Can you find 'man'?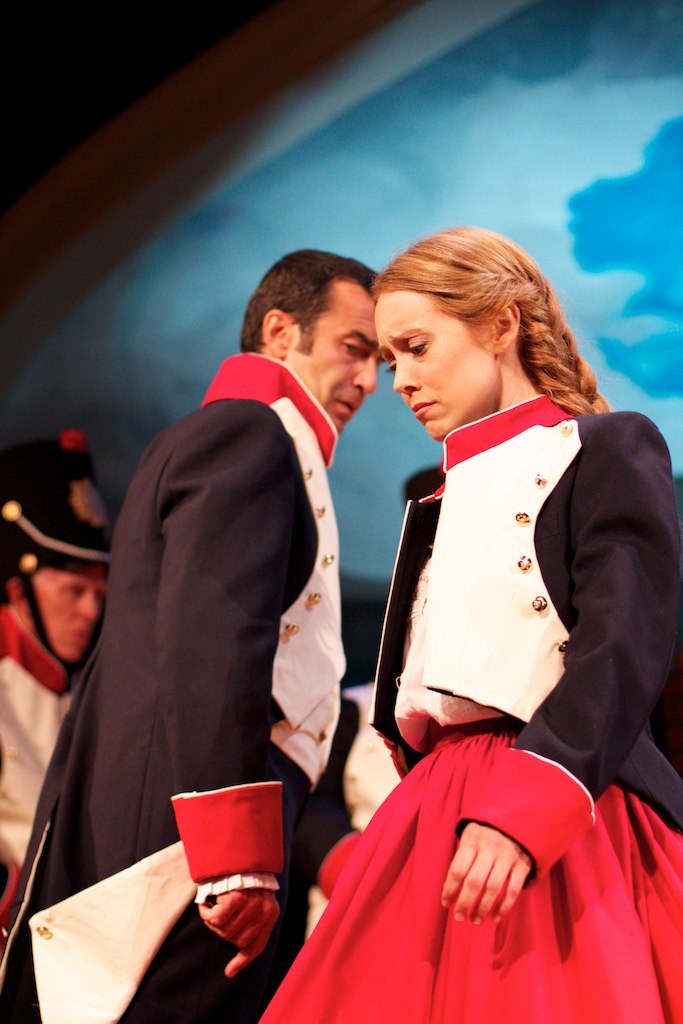
Yes, bounding box: BBox(0, 427, 124, 953).
